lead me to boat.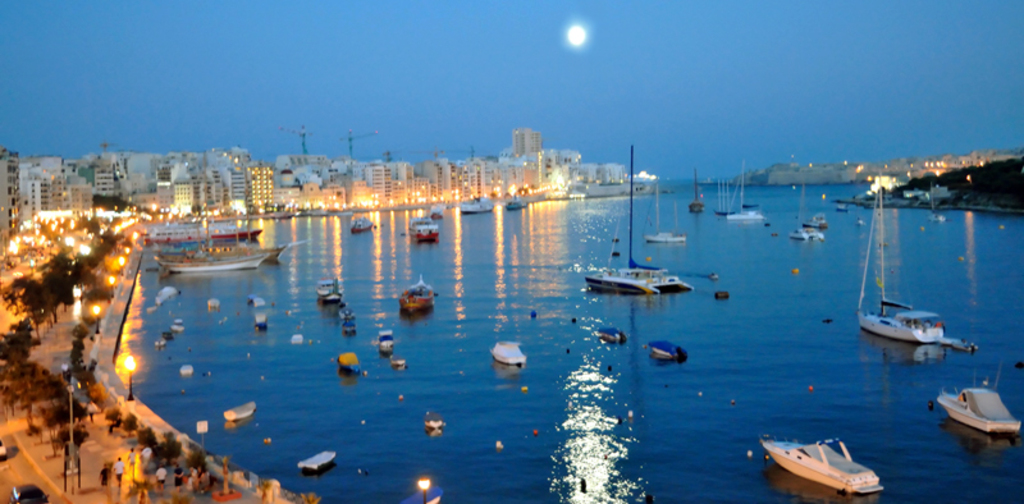
Lead to crop(156, 214, 262, 239).
